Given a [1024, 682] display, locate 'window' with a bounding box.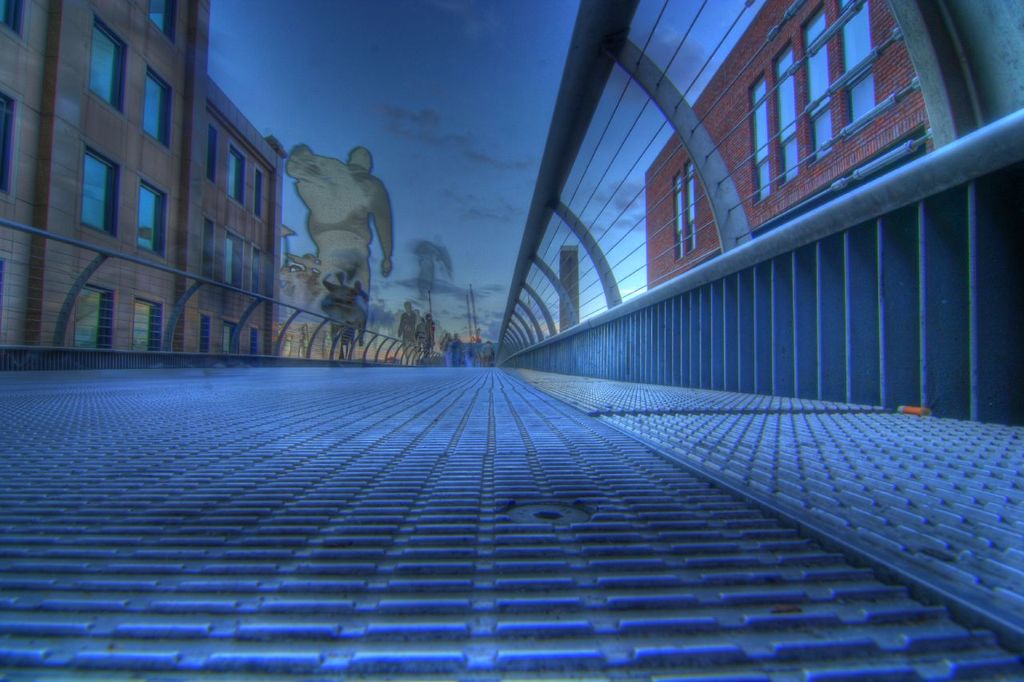
Located: region(222, 319, 241, 355).
